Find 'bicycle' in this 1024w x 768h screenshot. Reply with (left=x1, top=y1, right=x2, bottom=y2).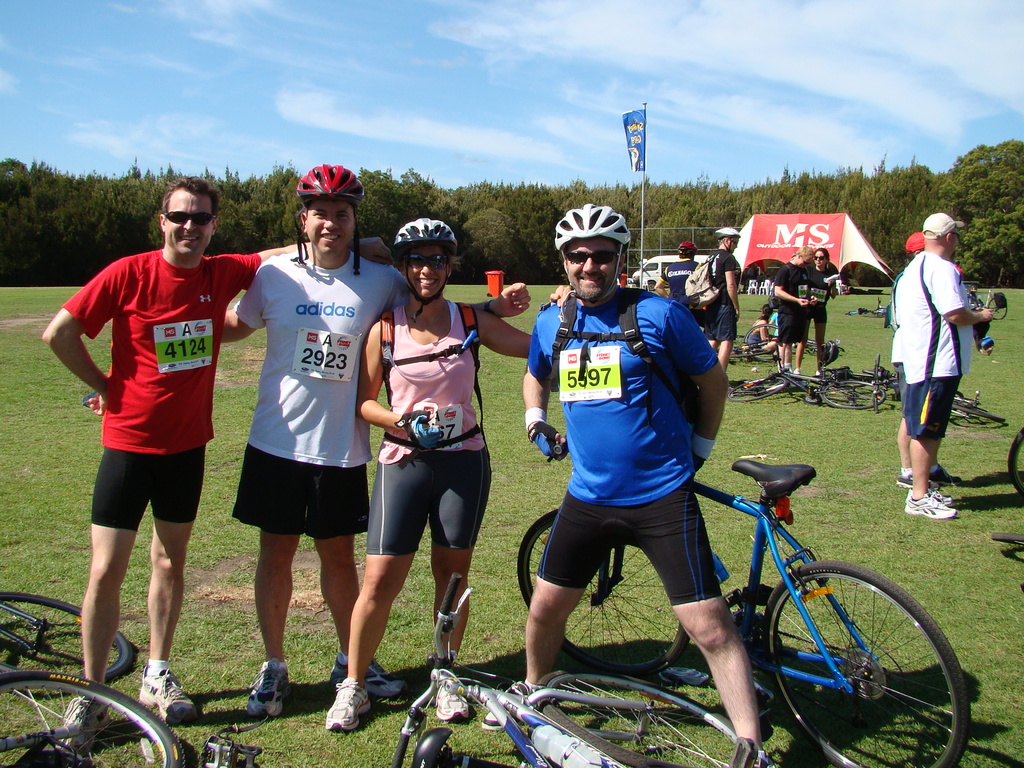
(left=383, top=565, right=769, bottom=767).
